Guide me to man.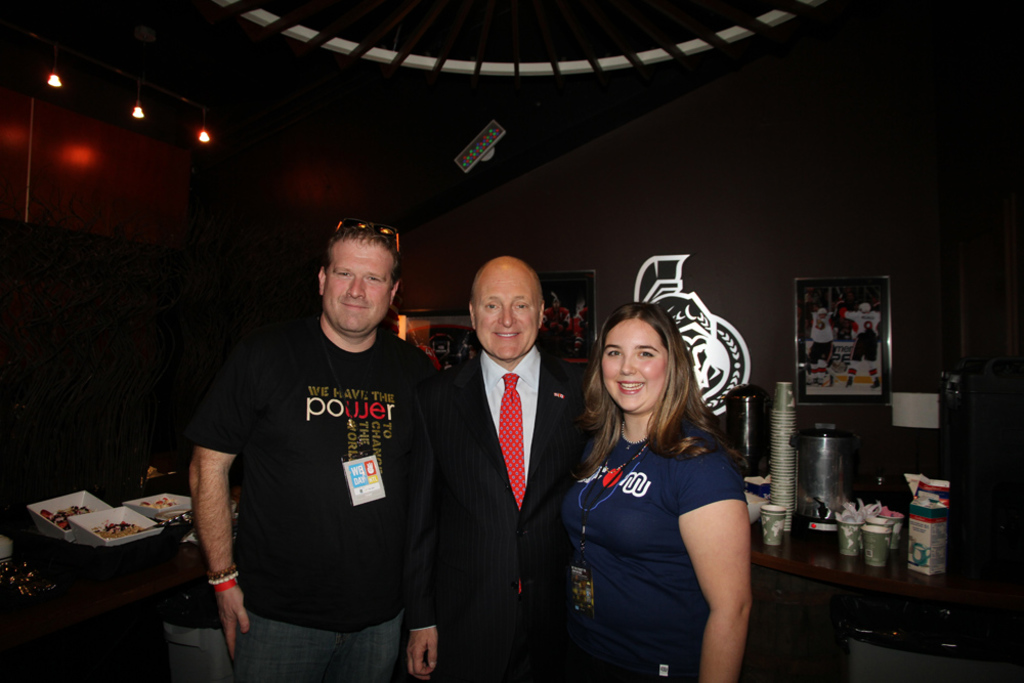
Guidance: x1=411, y1=255, x2=614, y2=680.
